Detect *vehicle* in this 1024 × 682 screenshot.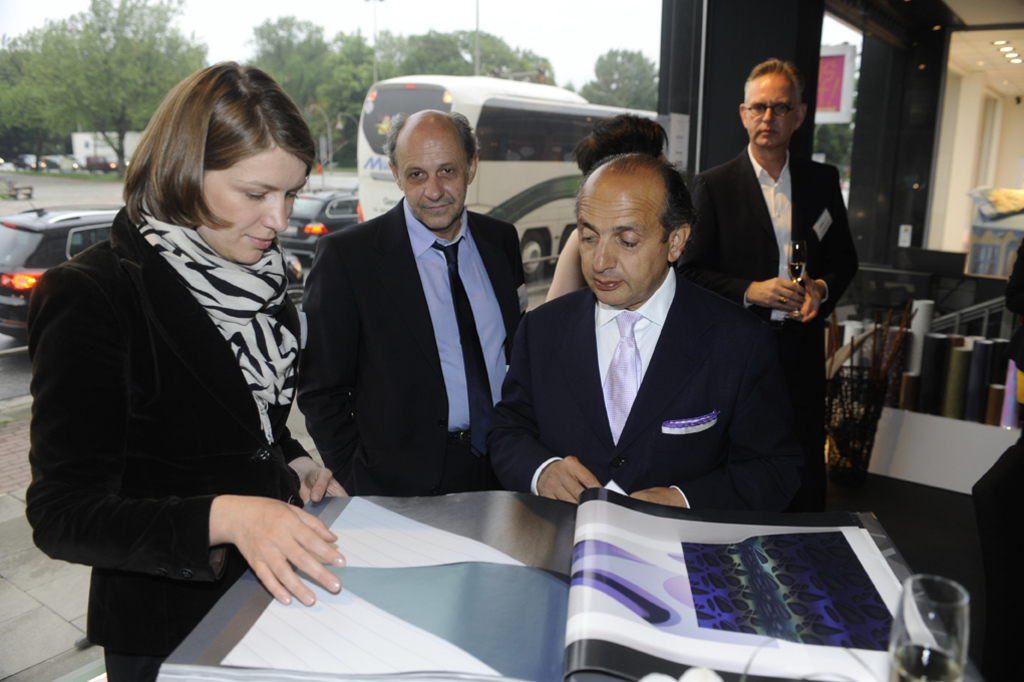
Detection: <box>14,152,38,168</box>.
